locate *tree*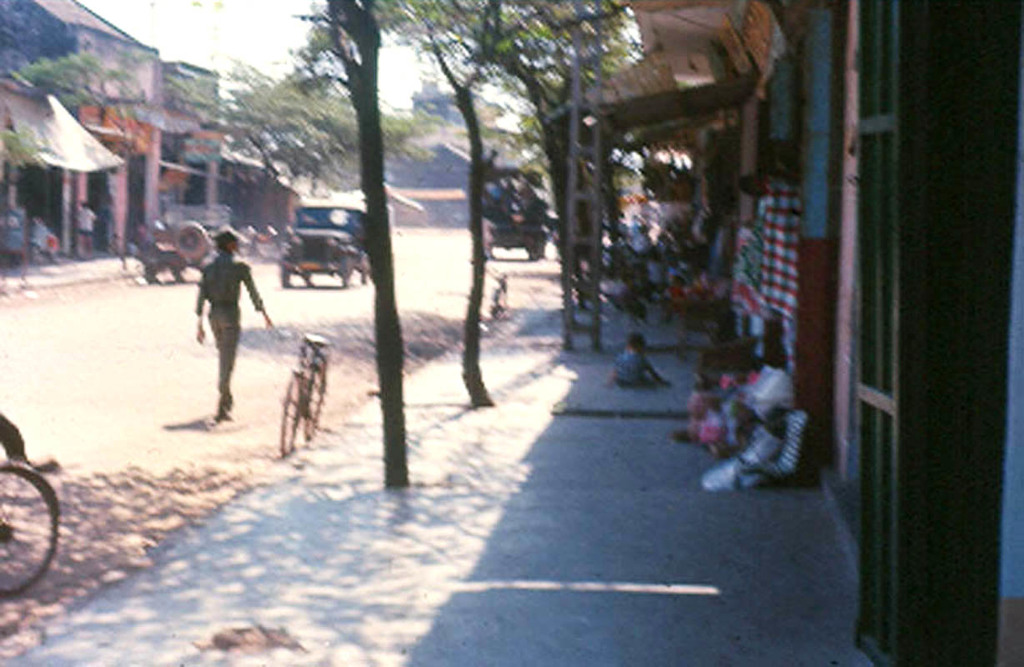
box=[476, 105, 638, 283]
